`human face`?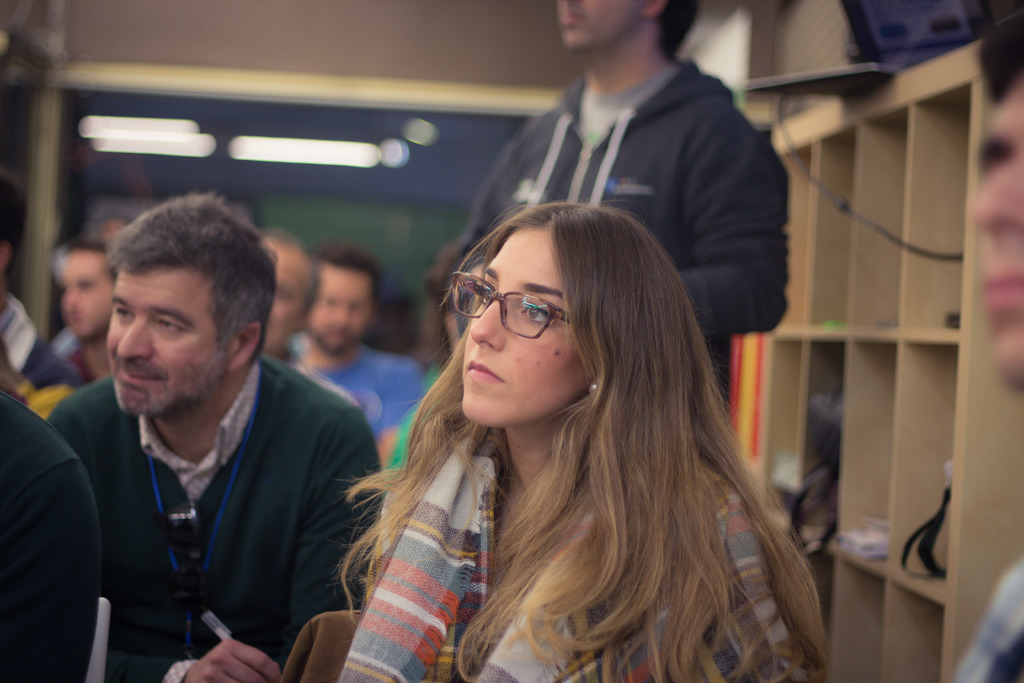
<region>972, 79, 1023, 375</region>
